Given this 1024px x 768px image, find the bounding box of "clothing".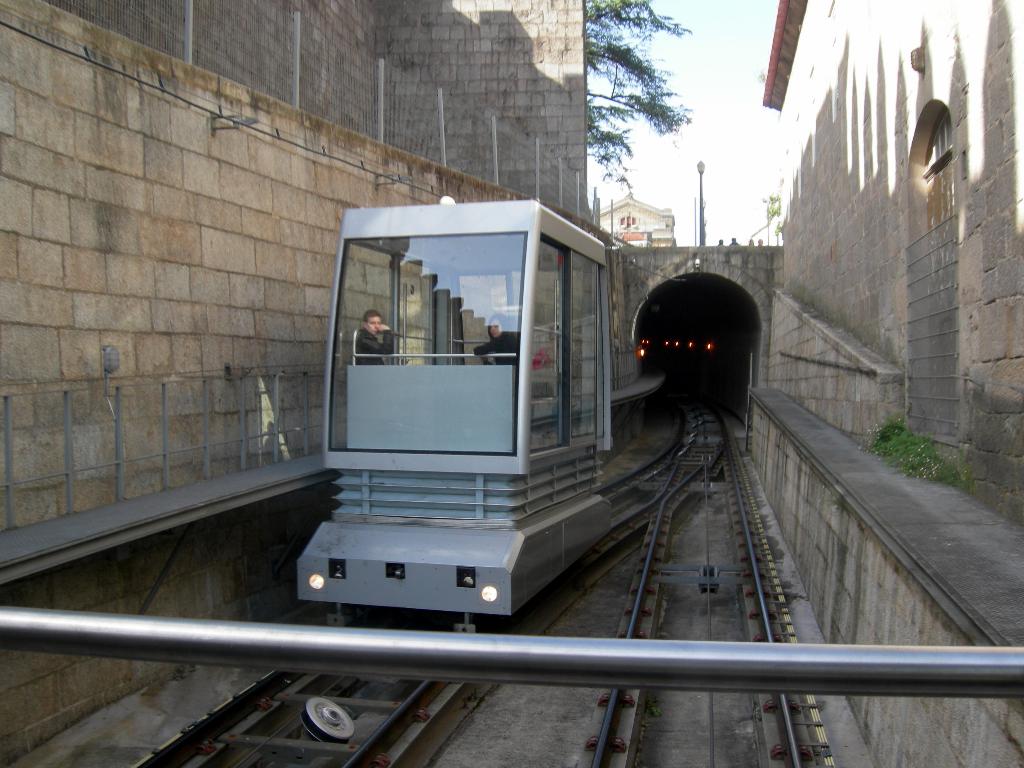
region(477, 319, 528, 367).
